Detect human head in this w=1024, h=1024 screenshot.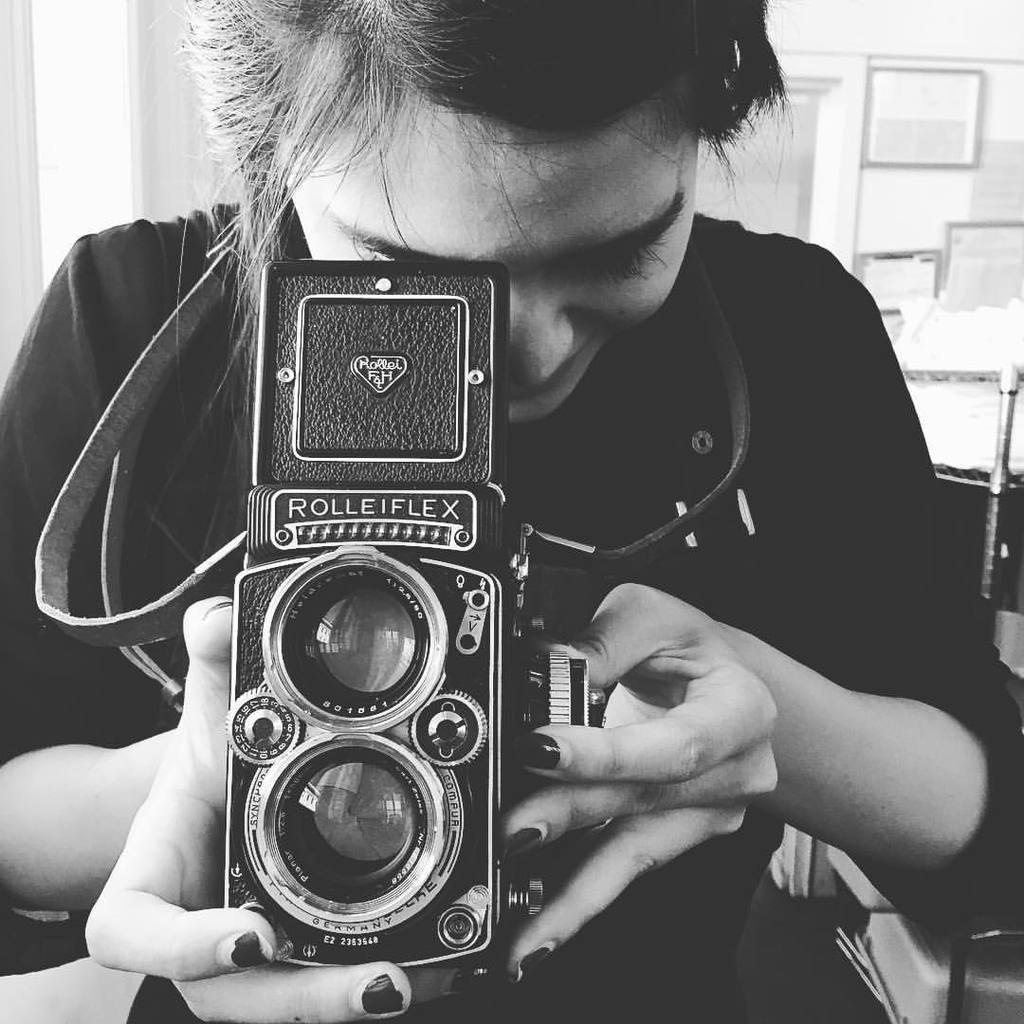
Detection: box(227, 38, 809, 450).
